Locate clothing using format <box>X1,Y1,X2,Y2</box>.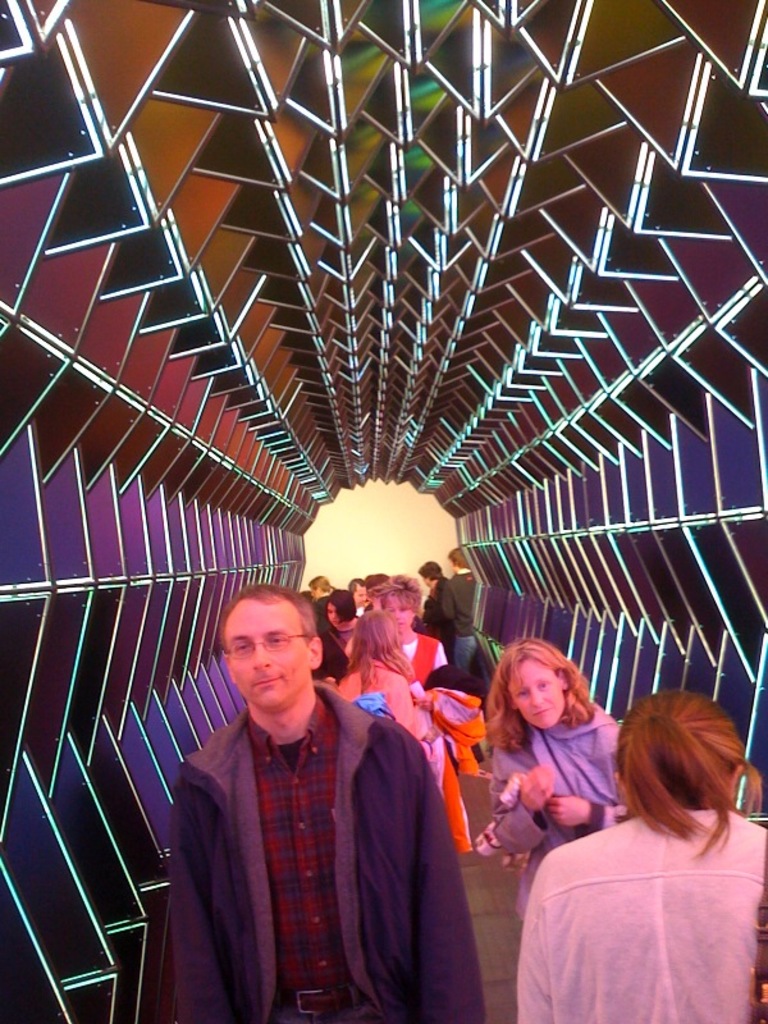
<box>477,696,632,928</box>.
